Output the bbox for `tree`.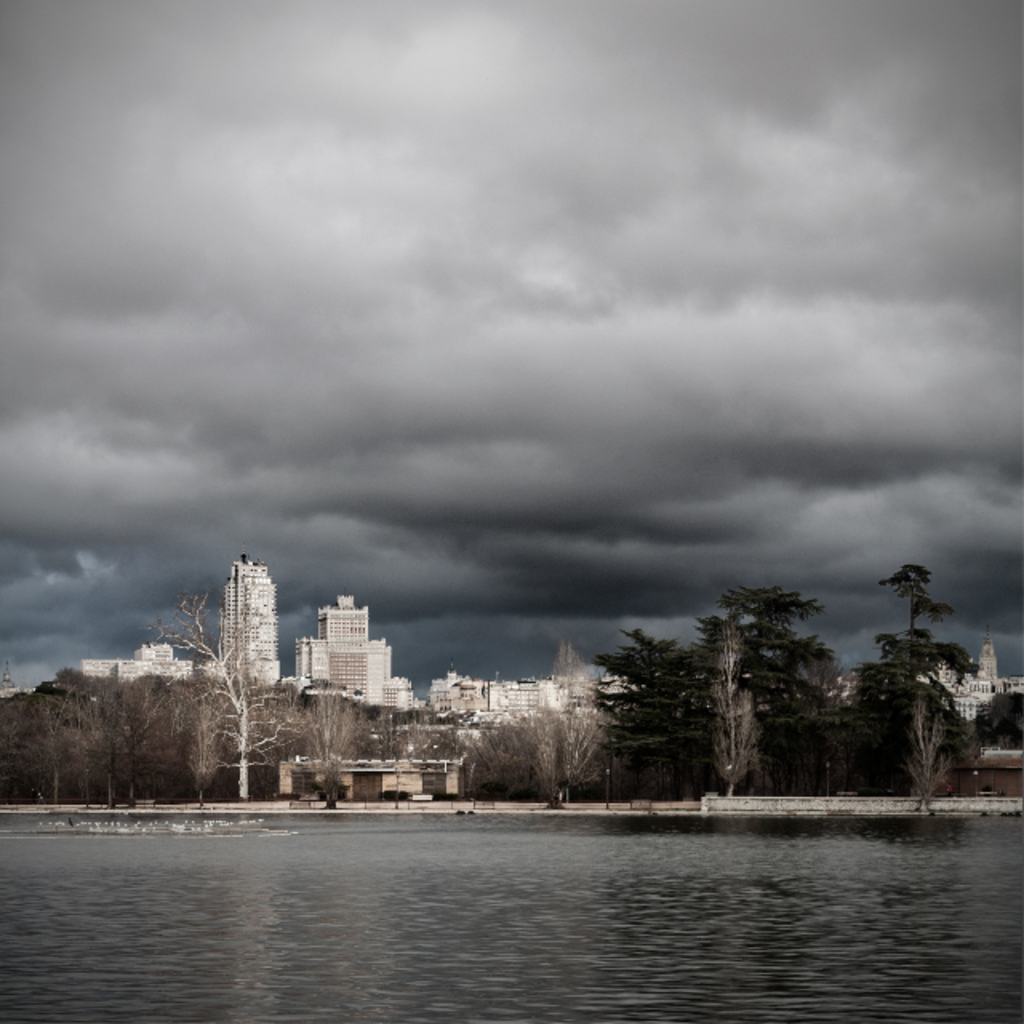
{"left": 363, "top": 717, "right": 432, "bottom": 810}.
